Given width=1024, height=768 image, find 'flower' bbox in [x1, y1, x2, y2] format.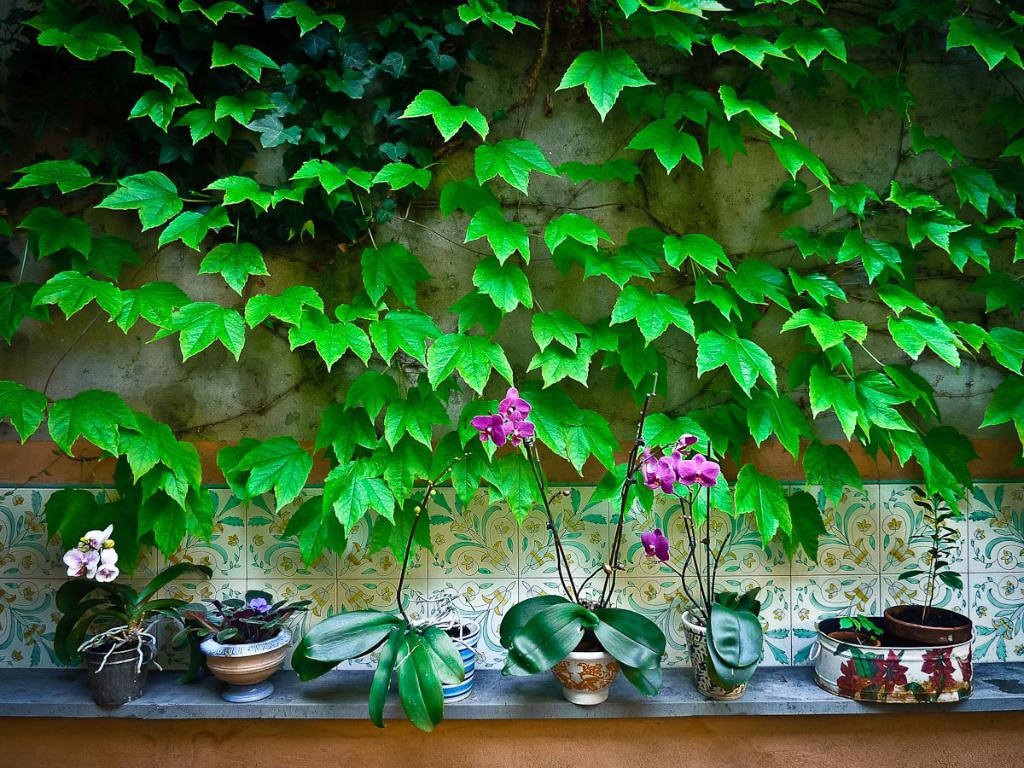
[229, 535, 238, 545].
